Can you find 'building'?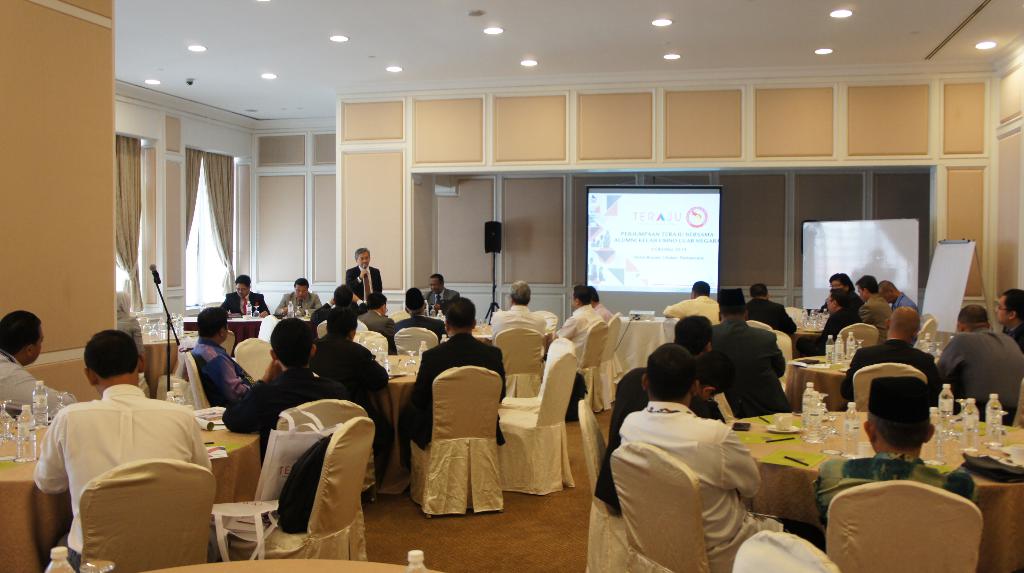
Yes, bounding box: left=1, top=0, right=1023, bottom=572.
